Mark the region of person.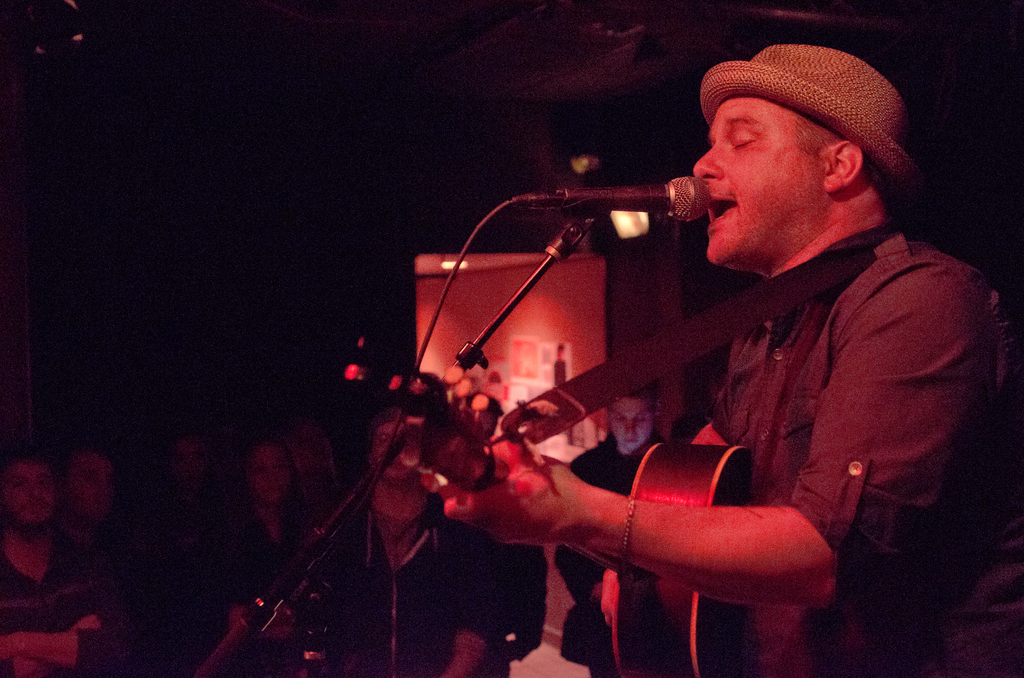
Region: bbox=[381, 396, 556, 677].
